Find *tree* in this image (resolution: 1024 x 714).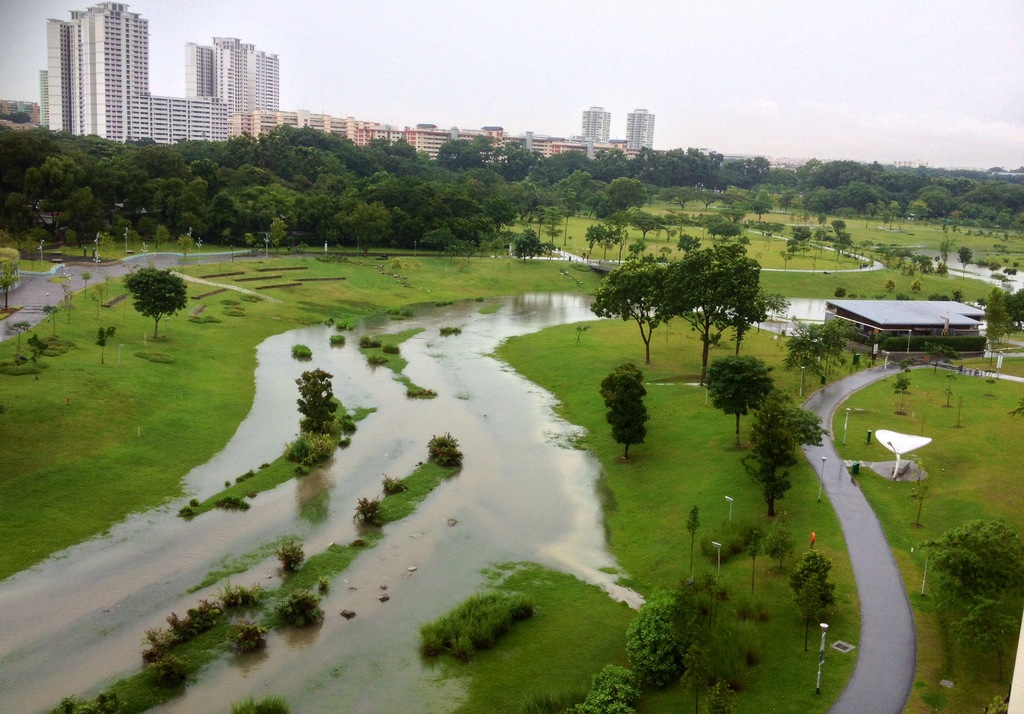
(706, 355, 777, 448).
